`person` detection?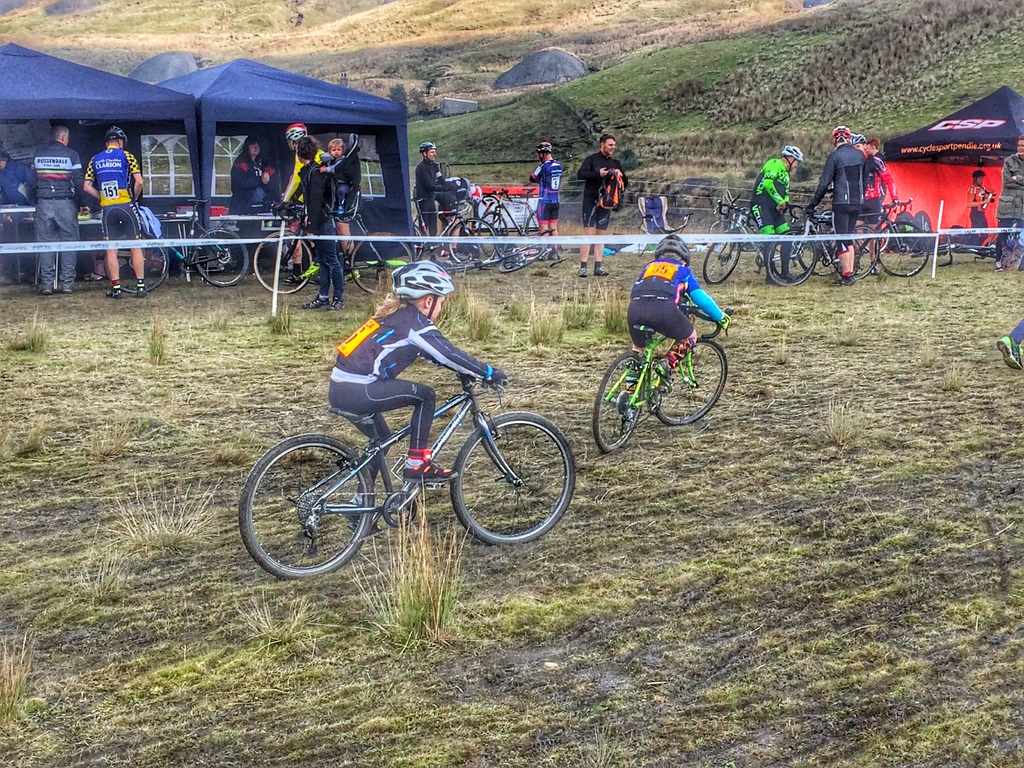
(31, 124, 82, 300)
